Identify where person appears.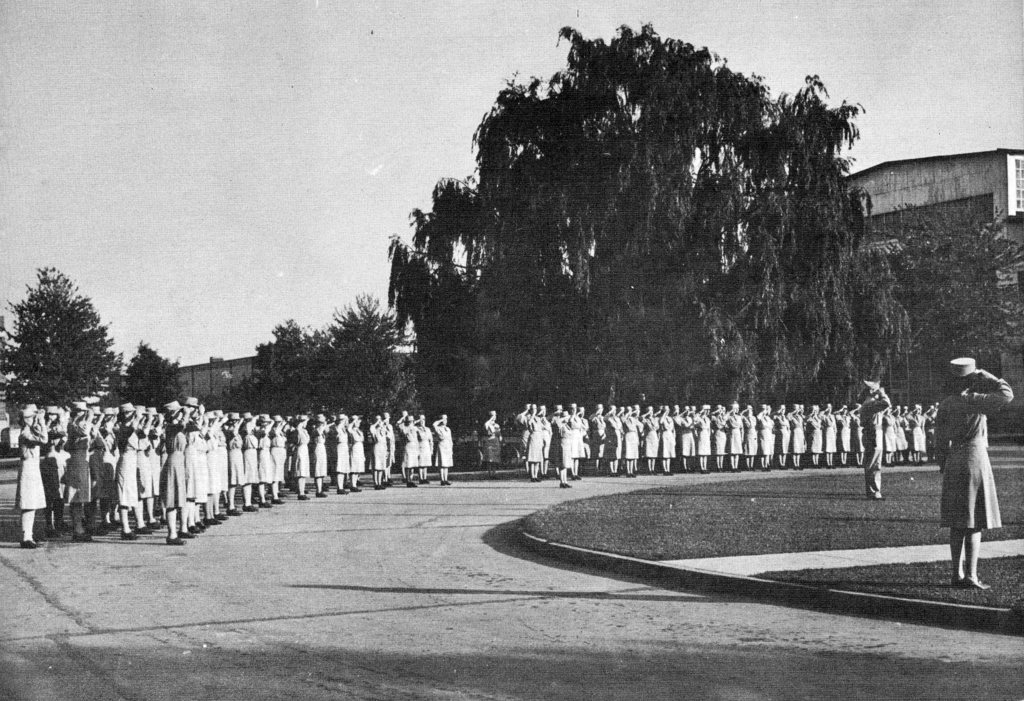
Appears at detection(931, 341, 1005, 598).
